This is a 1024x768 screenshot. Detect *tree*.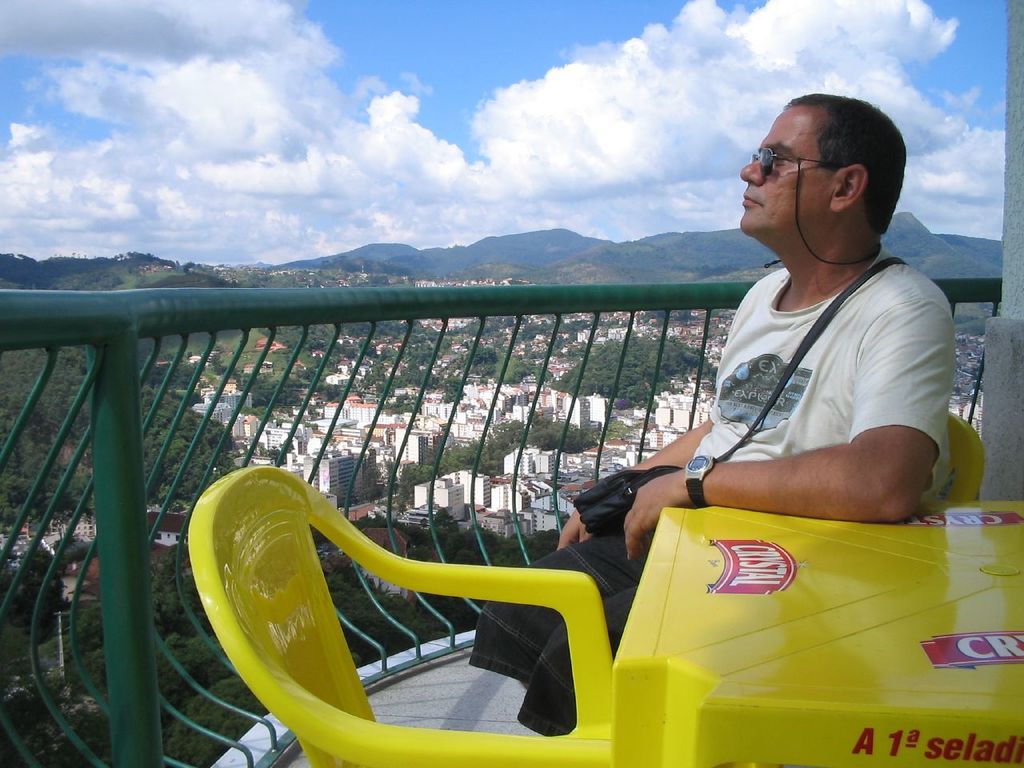
[x1=554, y1=325, x2=715, y2=406].
